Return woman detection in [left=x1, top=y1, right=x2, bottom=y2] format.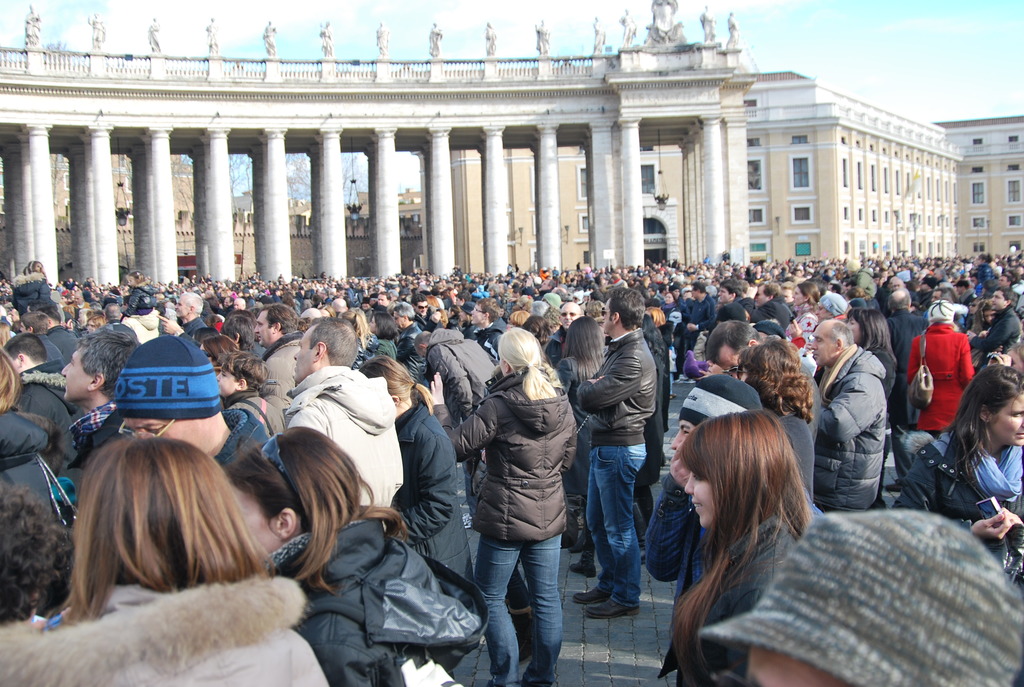
[left=788, top=282, right=826, bottom=345].
